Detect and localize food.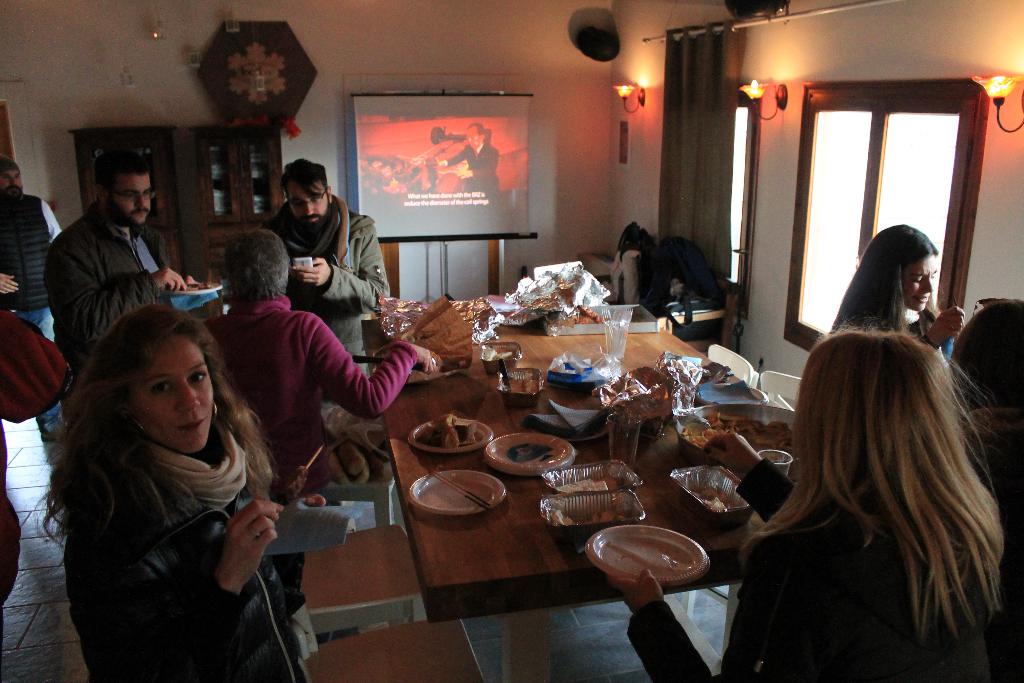
Localized at (left=591, top=507, right=630, bottom=525).
